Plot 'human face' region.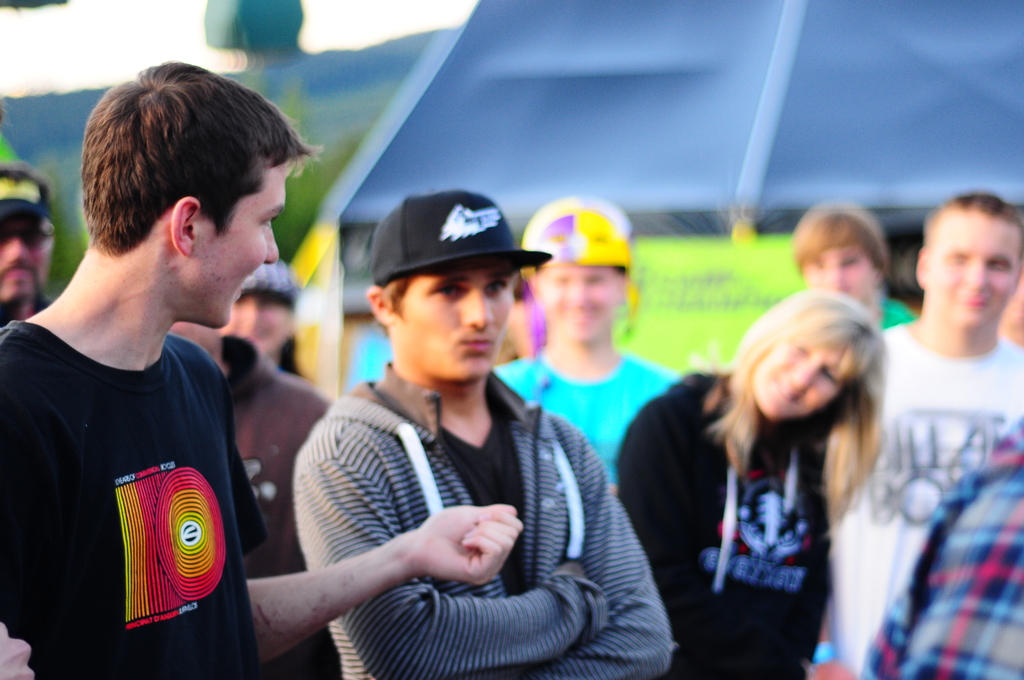
Plotted at detection(0, 213, 50, 304).
